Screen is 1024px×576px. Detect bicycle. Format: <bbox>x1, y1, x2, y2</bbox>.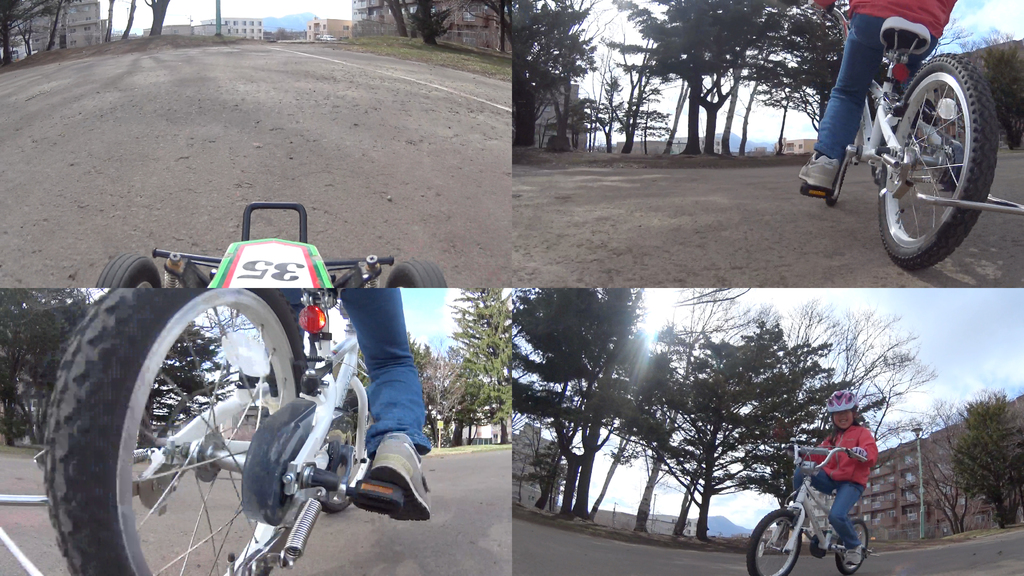
<bbox>742, 434, 879, 575</bbox>.
